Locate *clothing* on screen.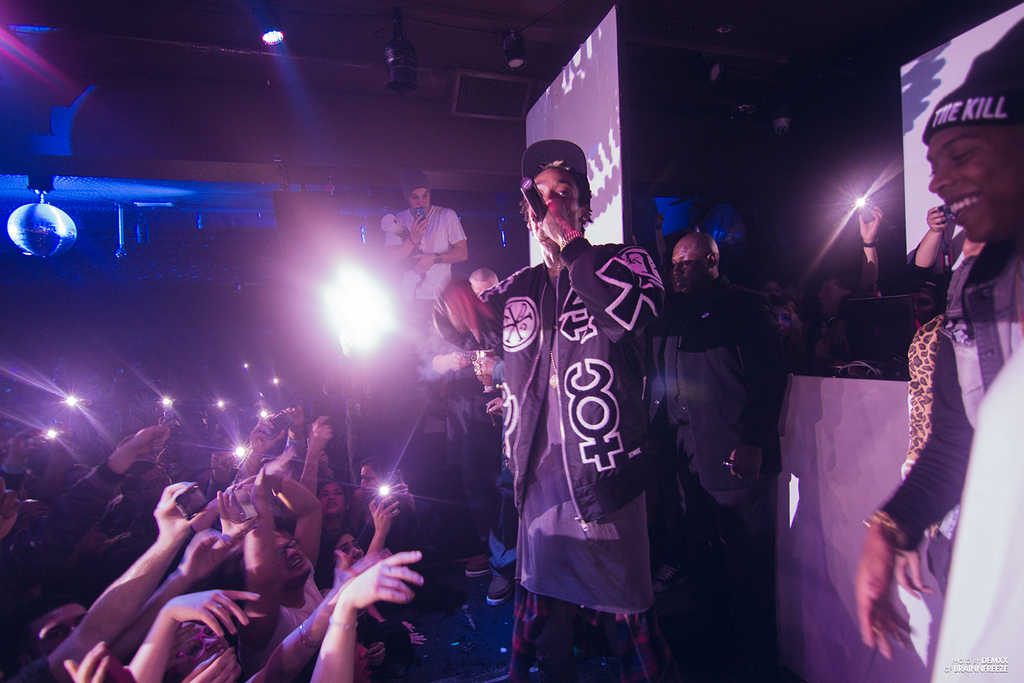
On screen at 360, 602, 414, 682.
